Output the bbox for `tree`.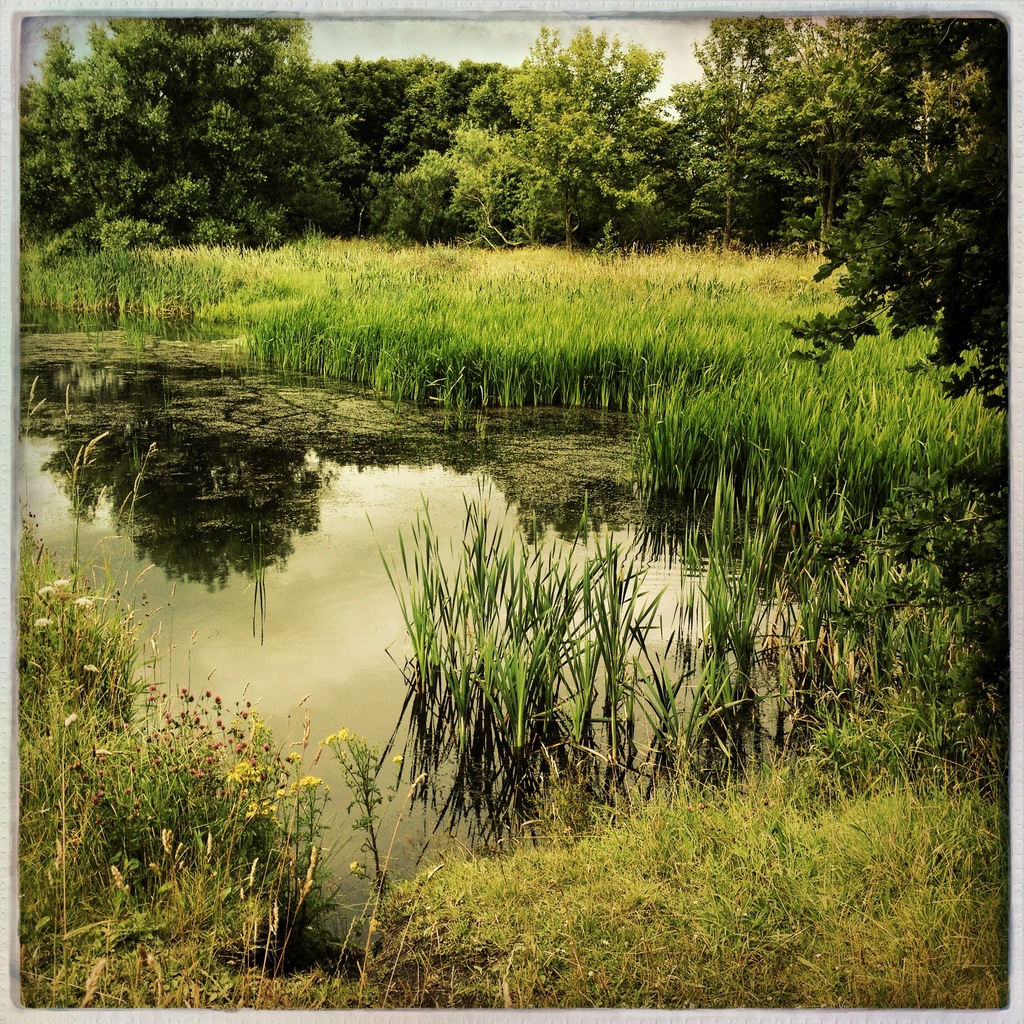
{"x1": 303, "y1": 51, "x2": 431, "y2": 225}.
